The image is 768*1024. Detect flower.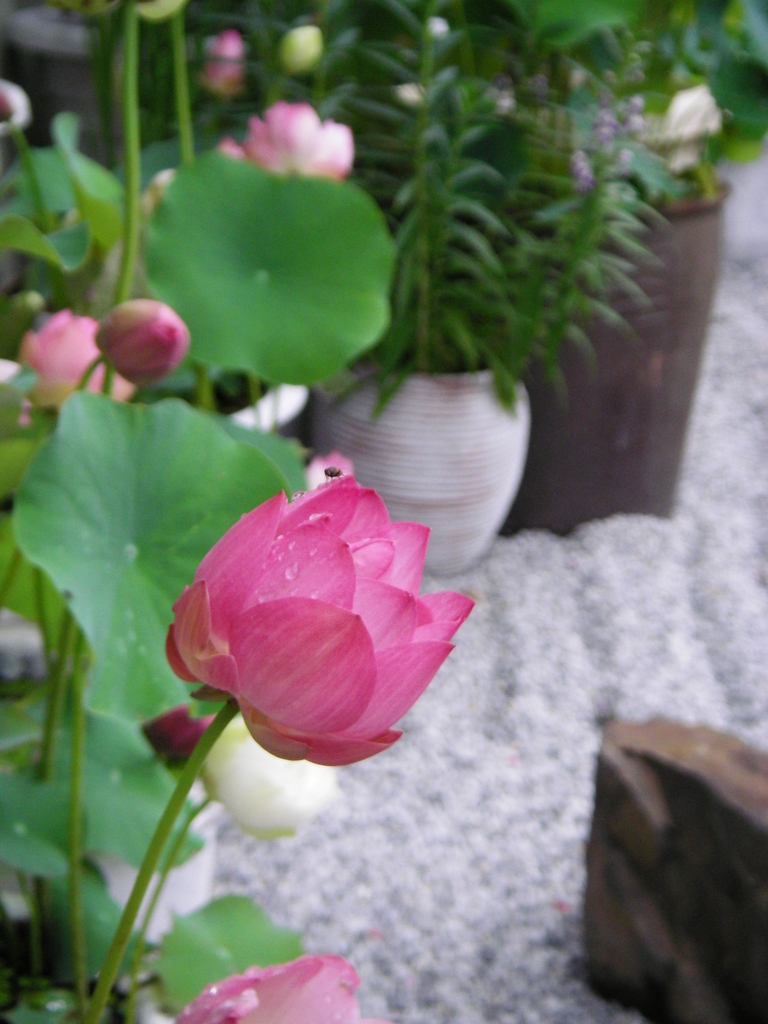
Detection: bbox=[174, 463, 479, 779].
